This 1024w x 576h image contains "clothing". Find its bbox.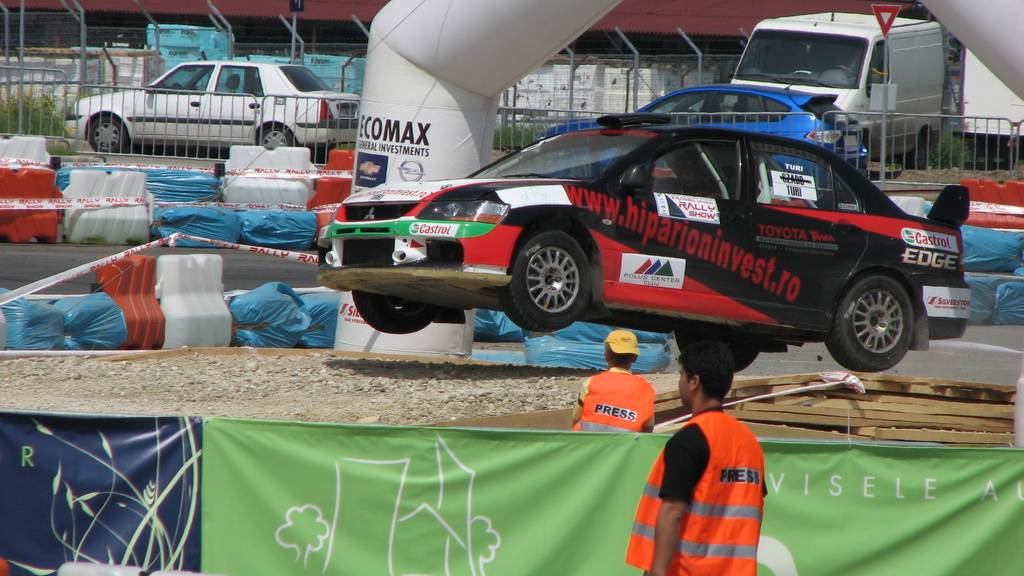
x1=572, y1=356, x2=654, y2=436.
